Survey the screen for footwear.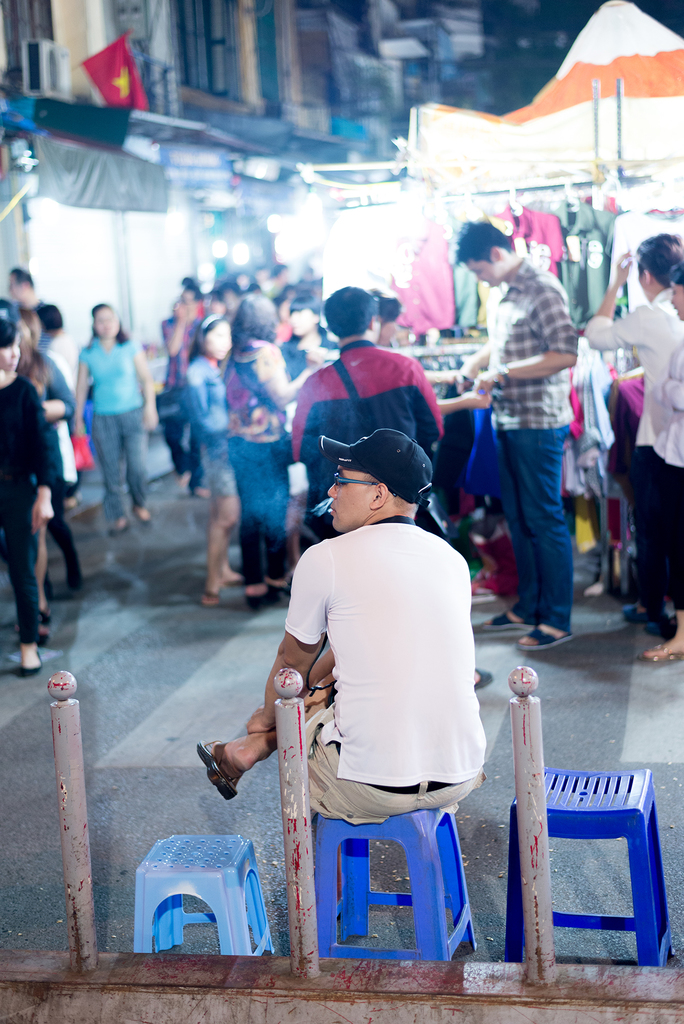
Survey found: [476,668,492,687].
